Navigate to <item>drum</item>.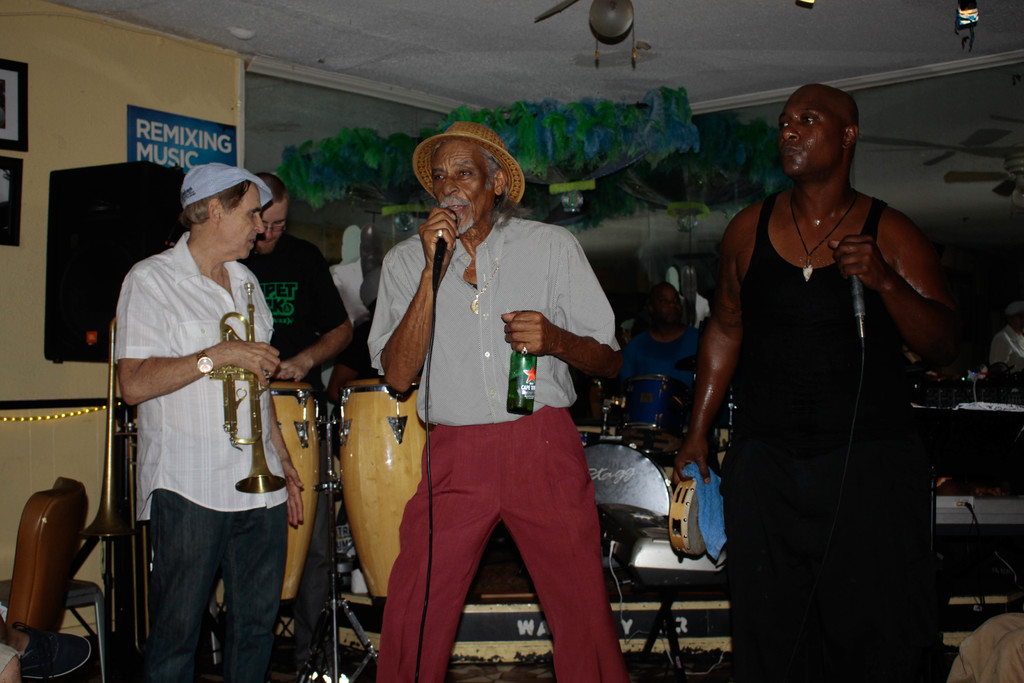
Navigation target: (337,377,431,609).
